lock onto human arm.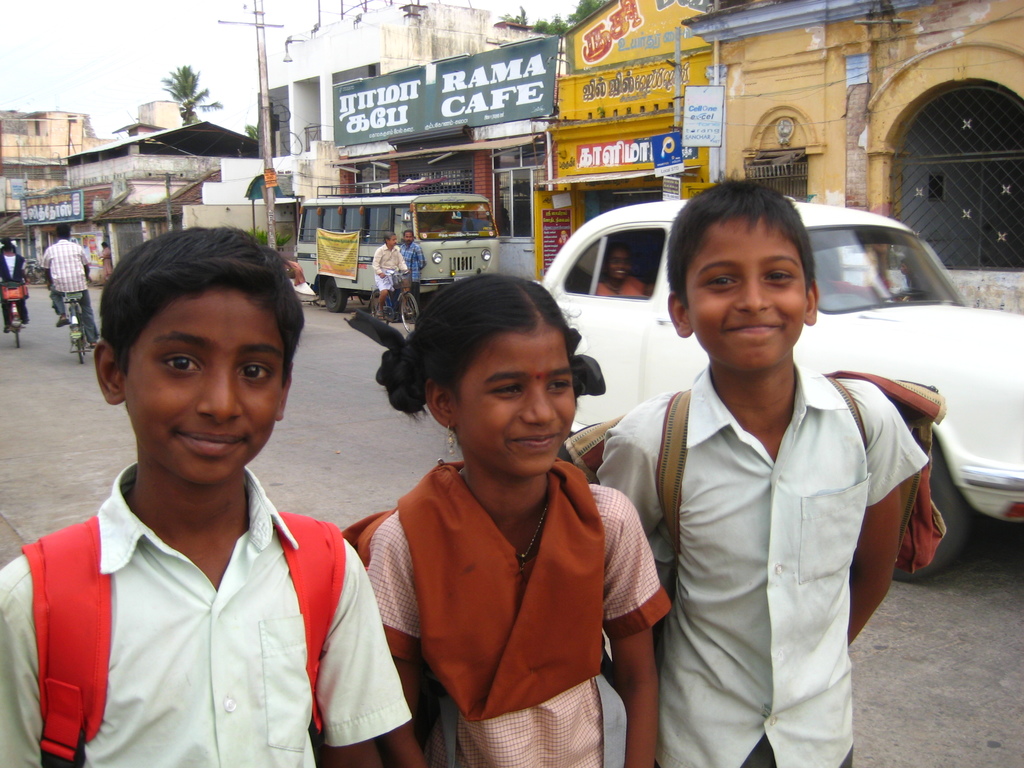
Locked: <box>418,244,425,270</box>.
